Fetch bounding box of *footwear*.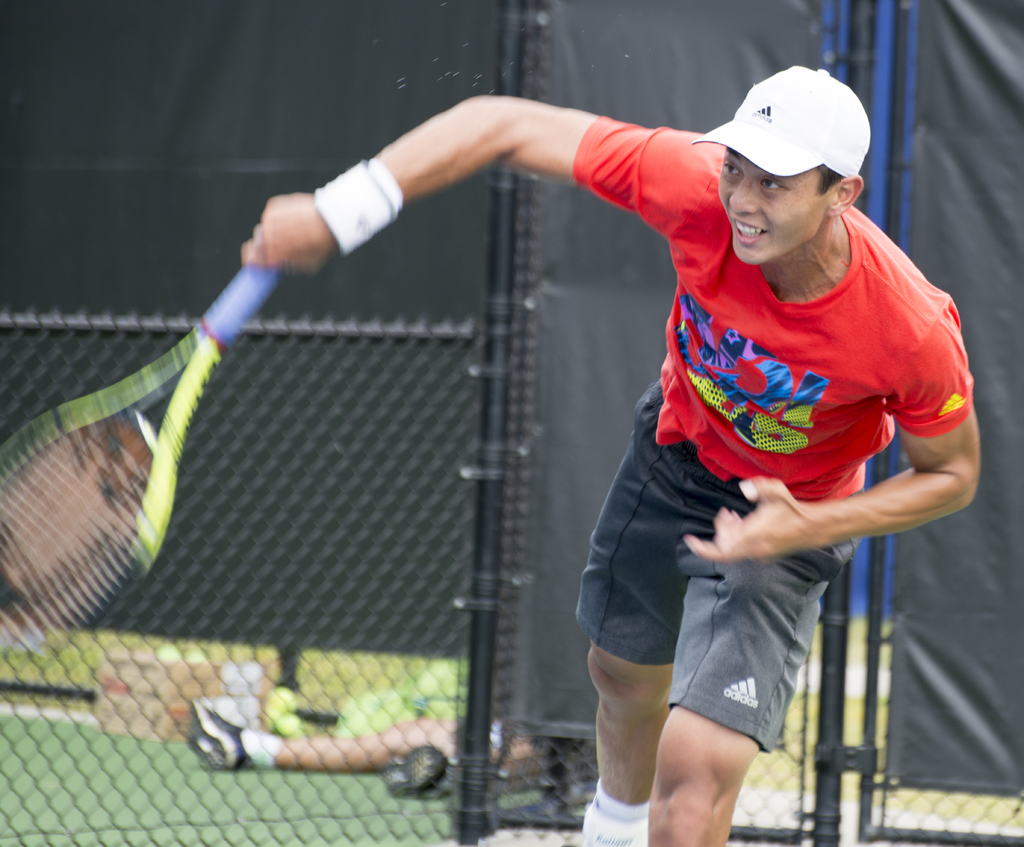
Bbox: (188, 698, 252, 768).
